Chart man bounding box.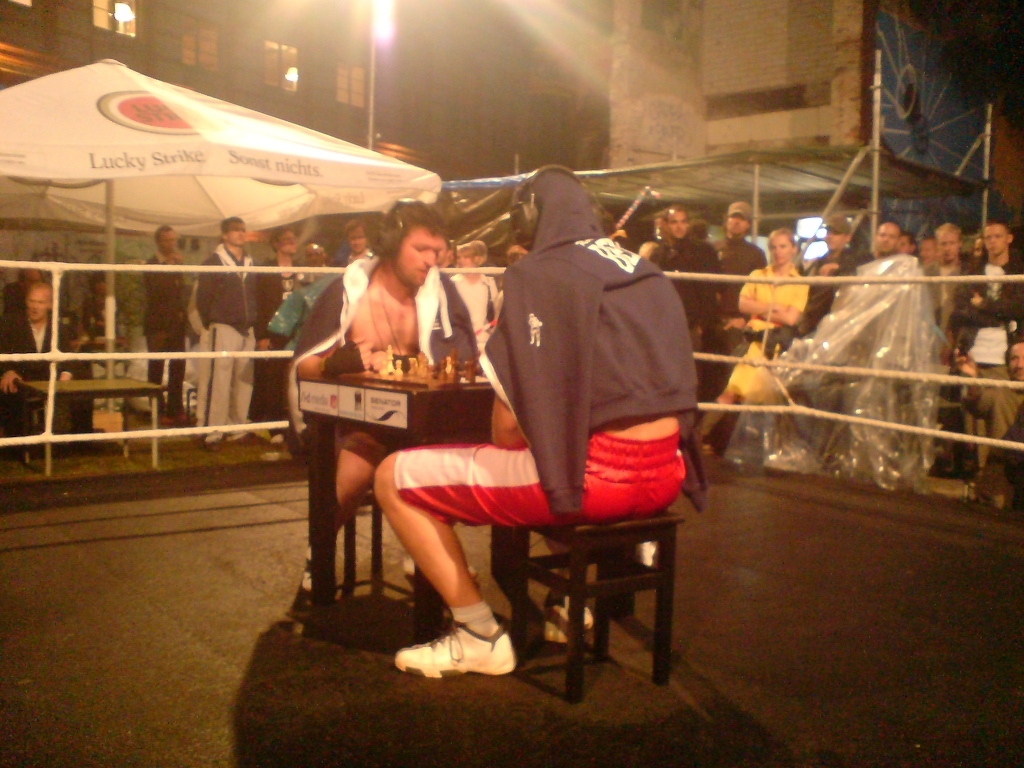
Charted: 286,198,482,629.
